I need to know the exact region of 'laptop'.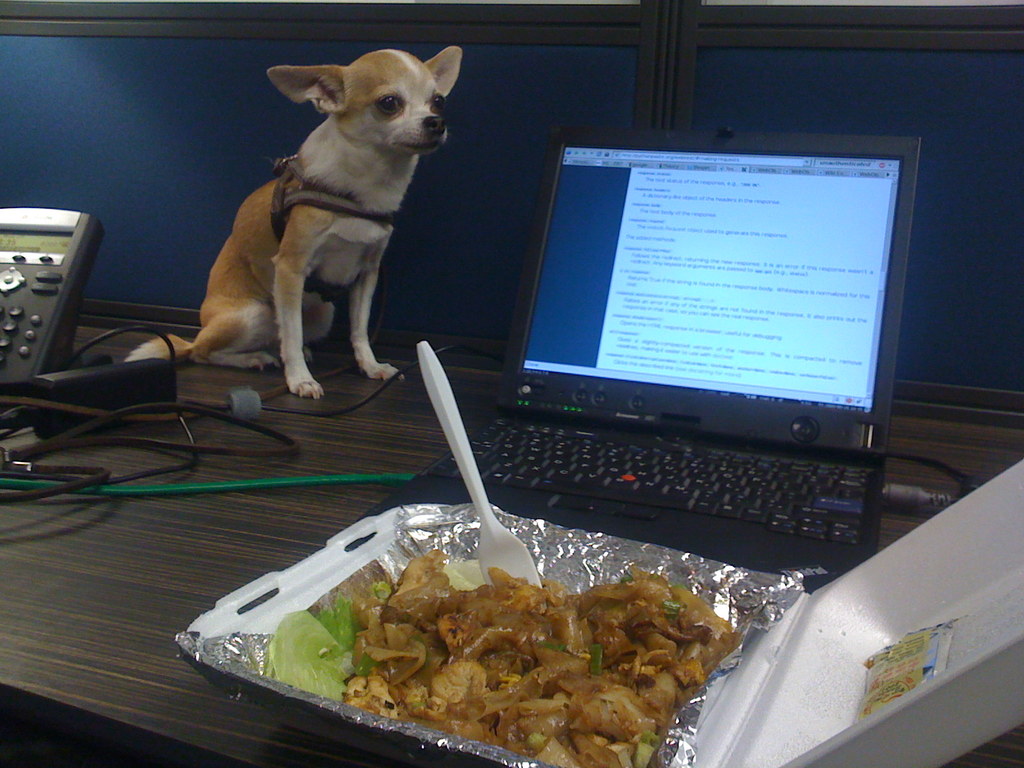
Region: bbox=[415, 129, 924, 589].
